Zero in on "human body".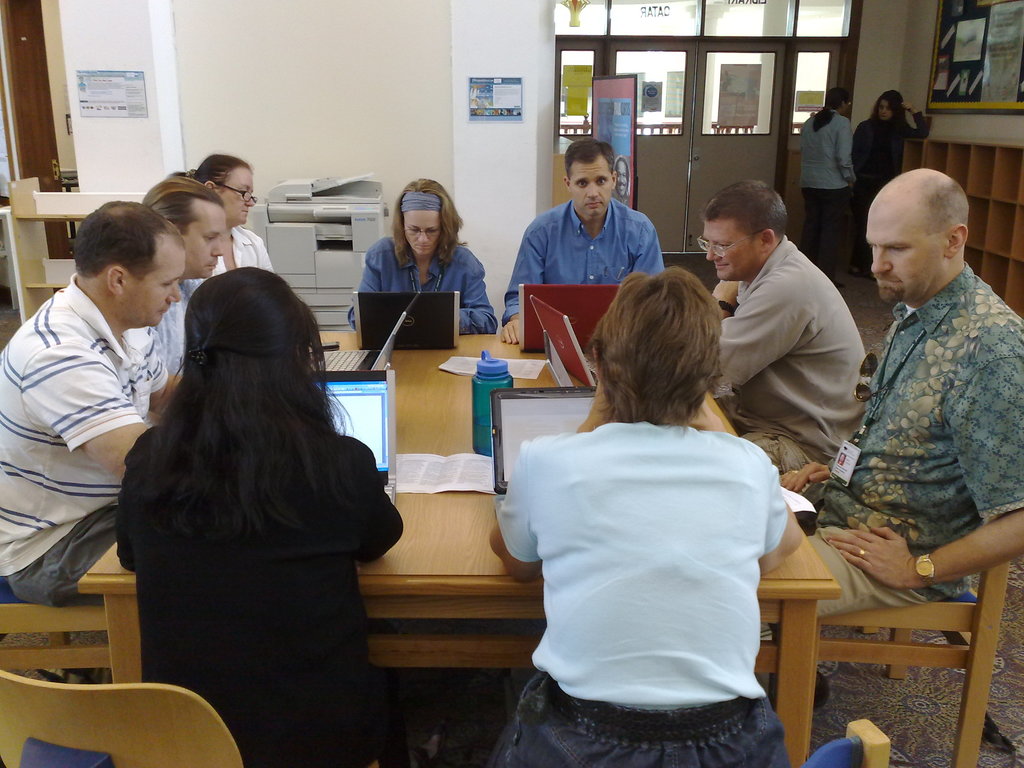
Zeroed in: 186/153/275/287.
